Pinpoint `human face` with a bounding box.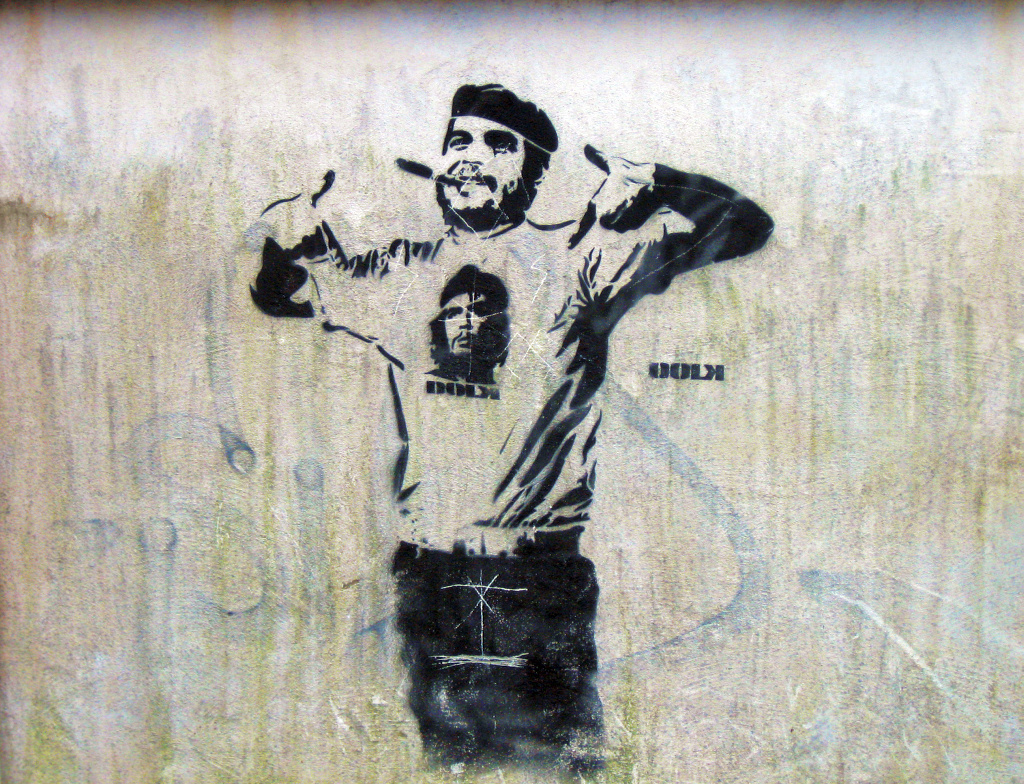
(445,292,489,354).
